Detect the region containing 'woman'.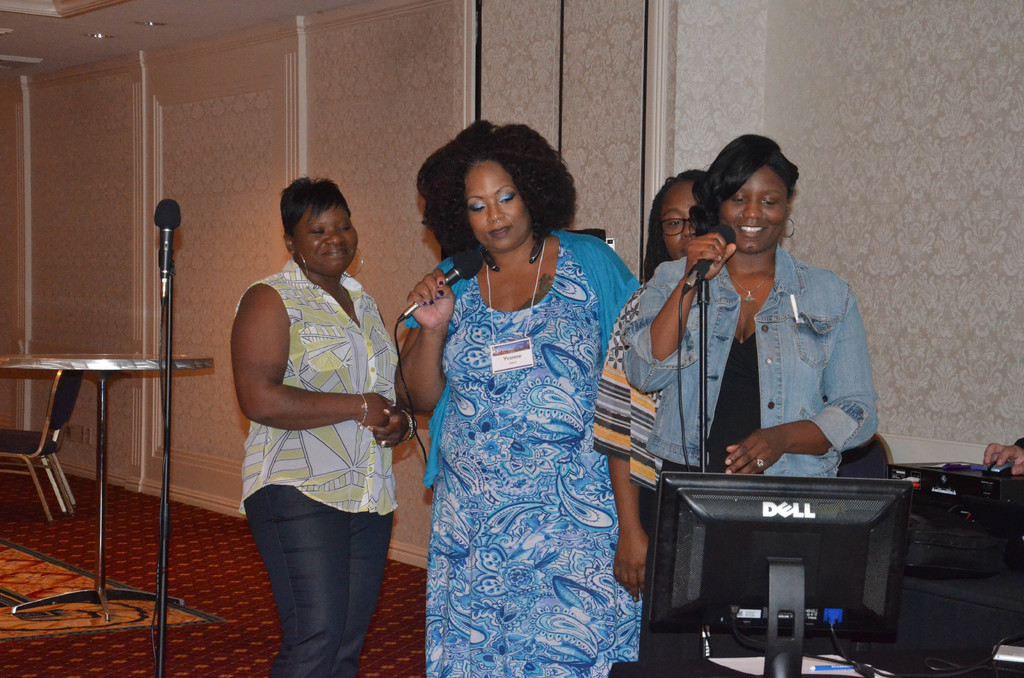
[234, 170, 419, 677].
